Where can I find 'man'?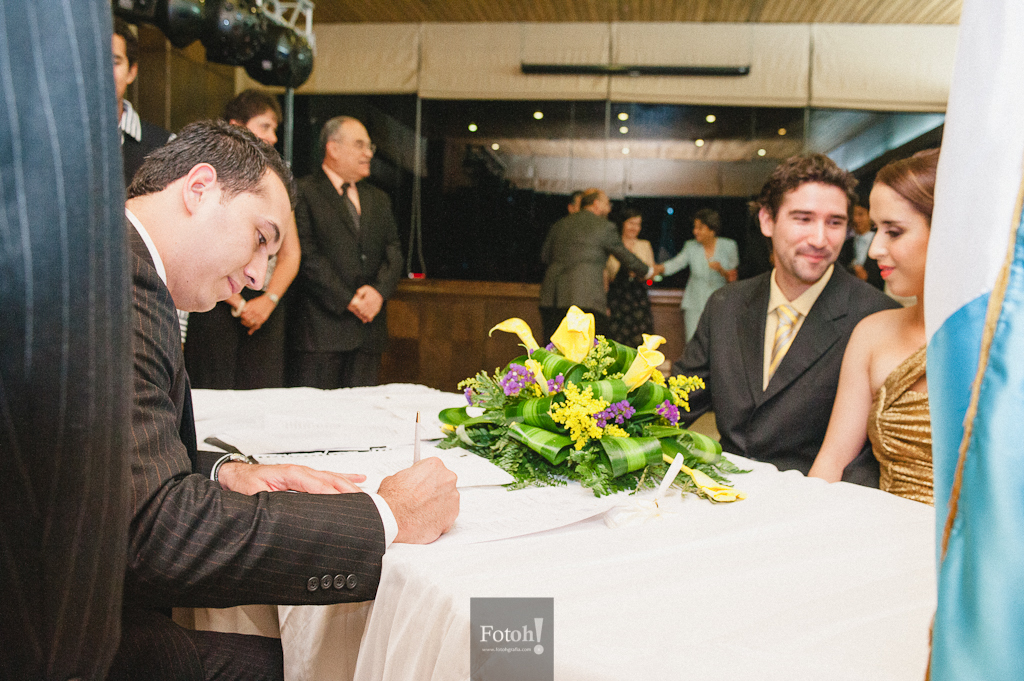
You can find it at box=[126, 120, 460, 680].
